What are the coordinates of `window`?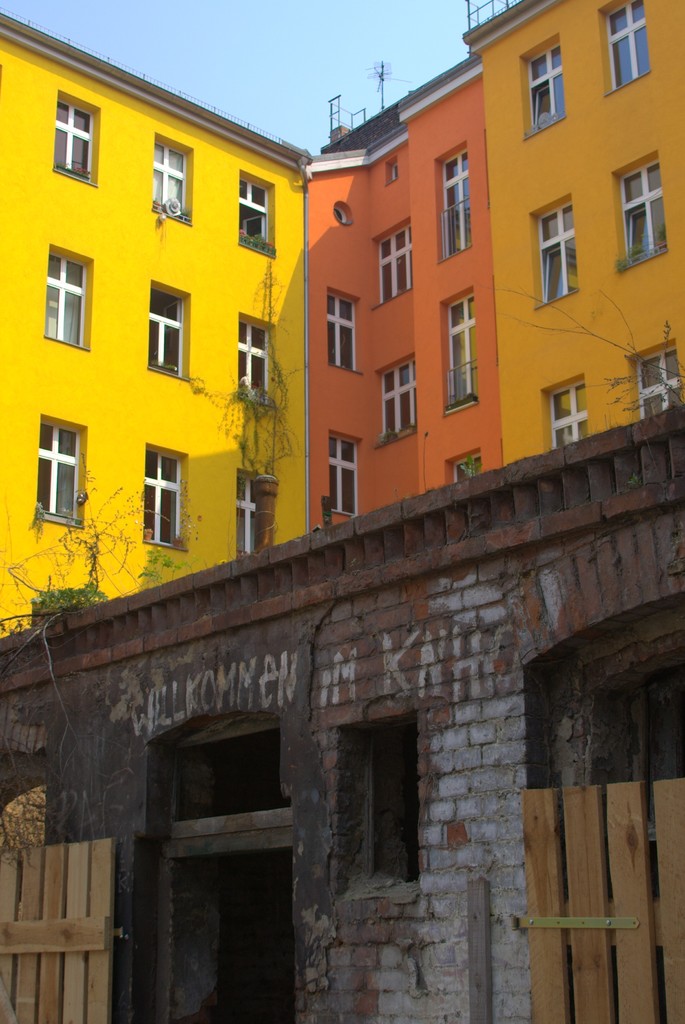
376,214,414,298.
